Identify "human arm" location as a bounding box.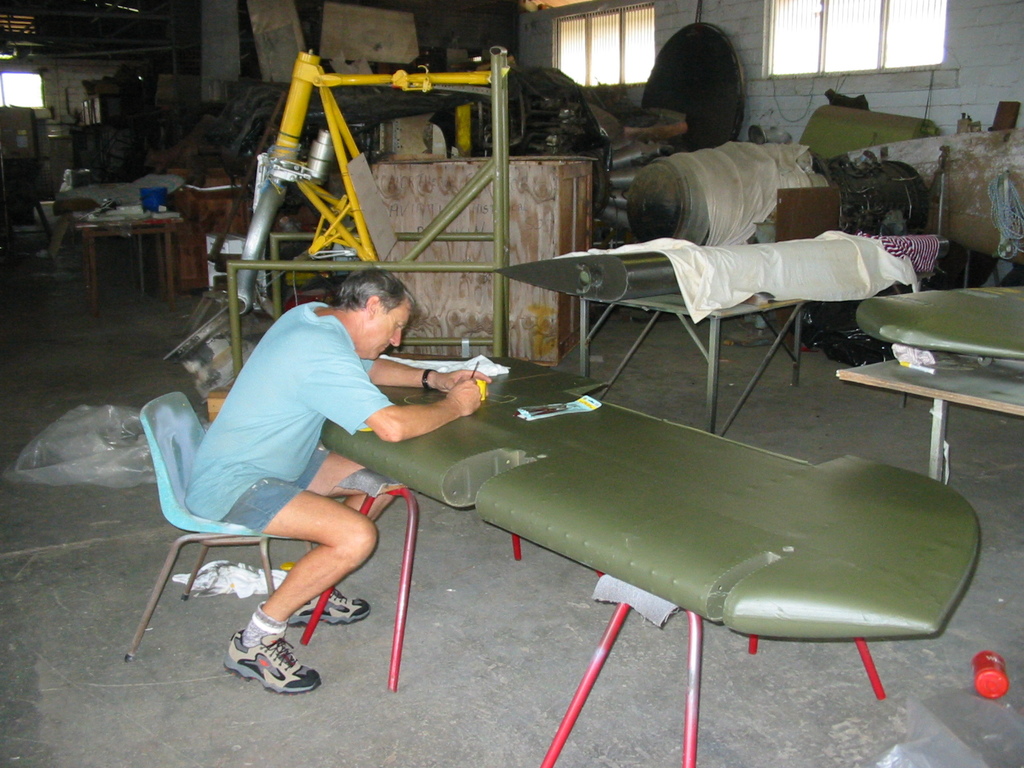
bbox(373, 379, 489, 455).
